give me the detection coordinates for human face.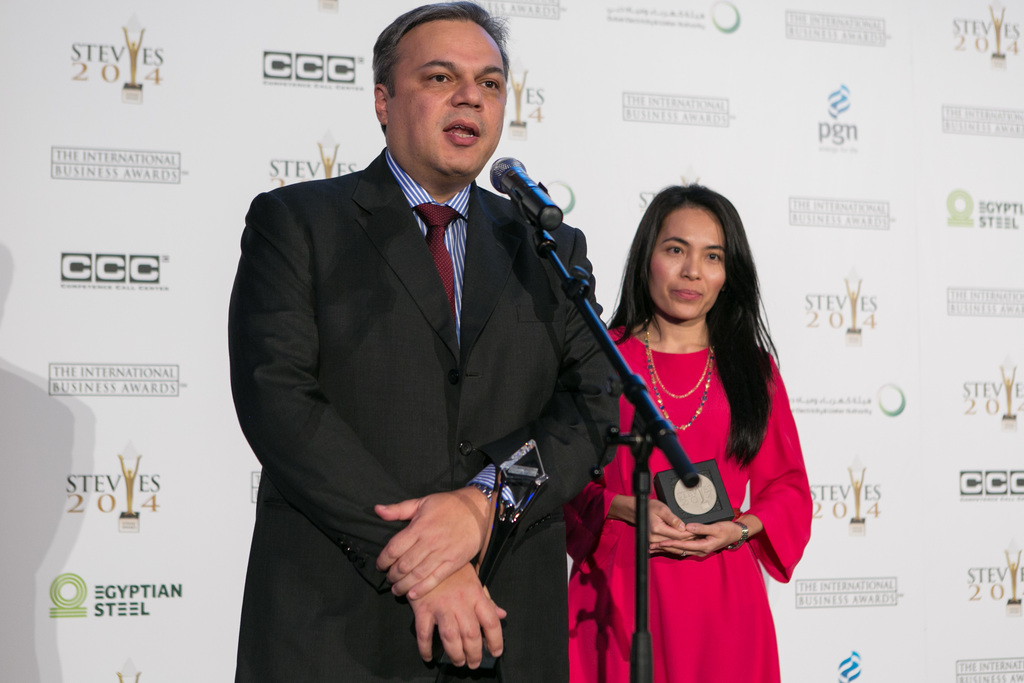
box(388, 17, 506, 170).
